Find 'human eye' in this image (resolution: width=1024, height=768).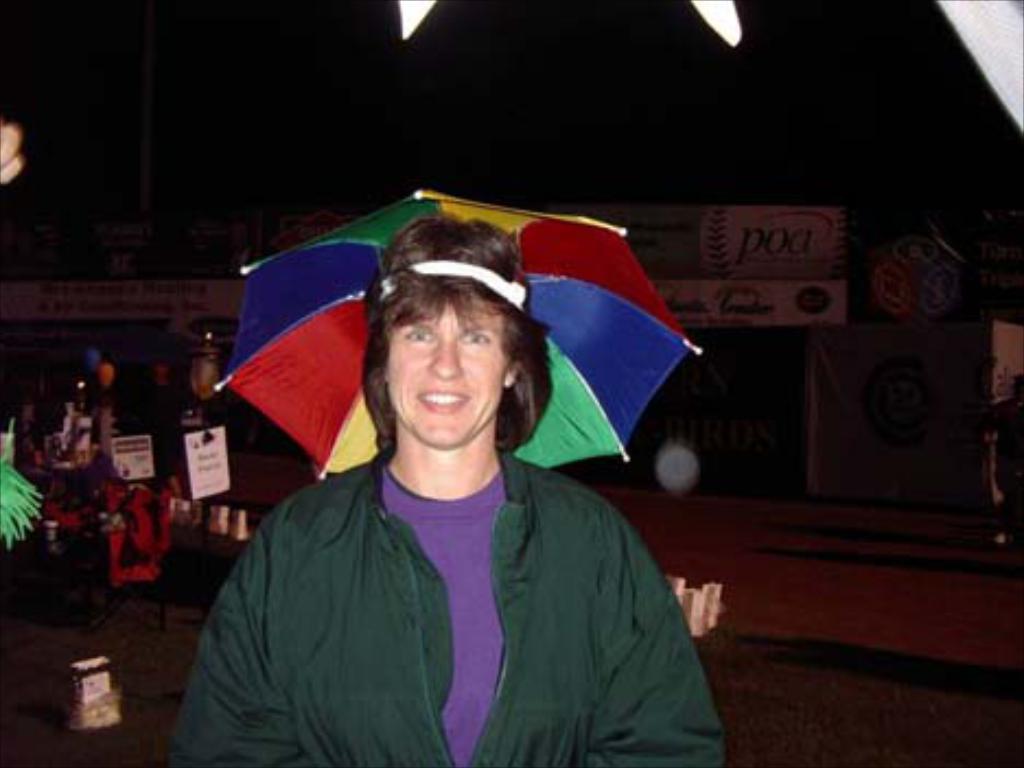
box=[396, 319, 442, 346].
